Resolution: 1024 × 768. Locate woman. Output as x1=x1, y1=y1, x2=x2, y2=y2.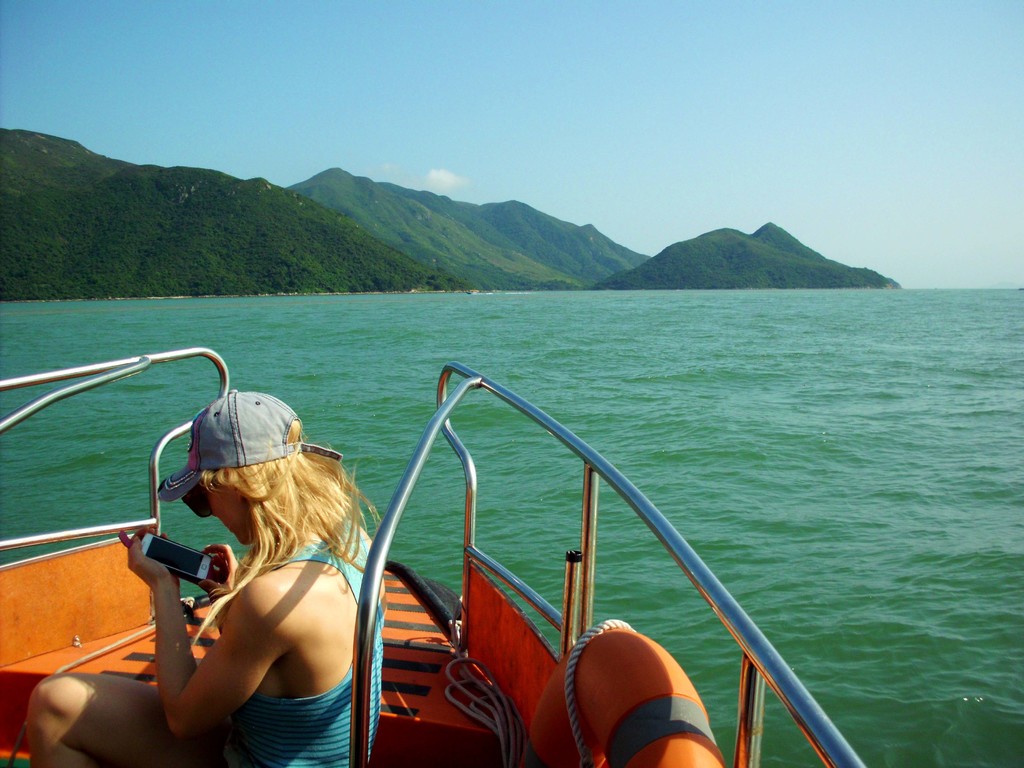
x1=22, y1=390, x2=383, y2=767.
